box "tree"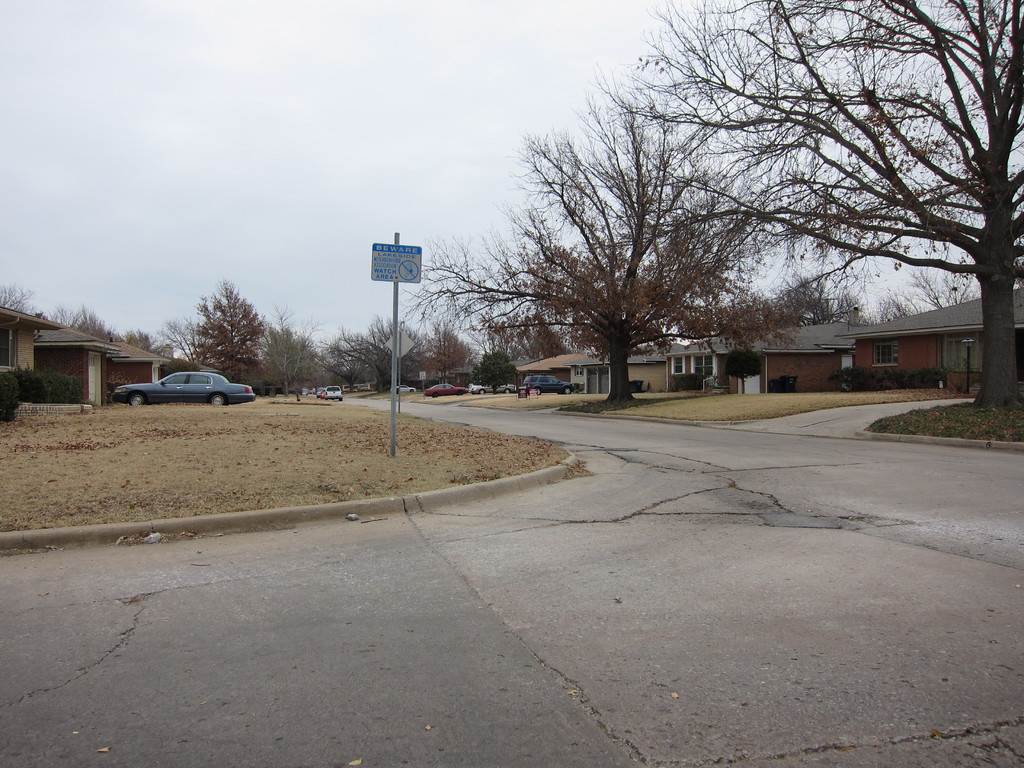
{"x1": 46, "y1": 300, "x2": 80, "y2": 331}
